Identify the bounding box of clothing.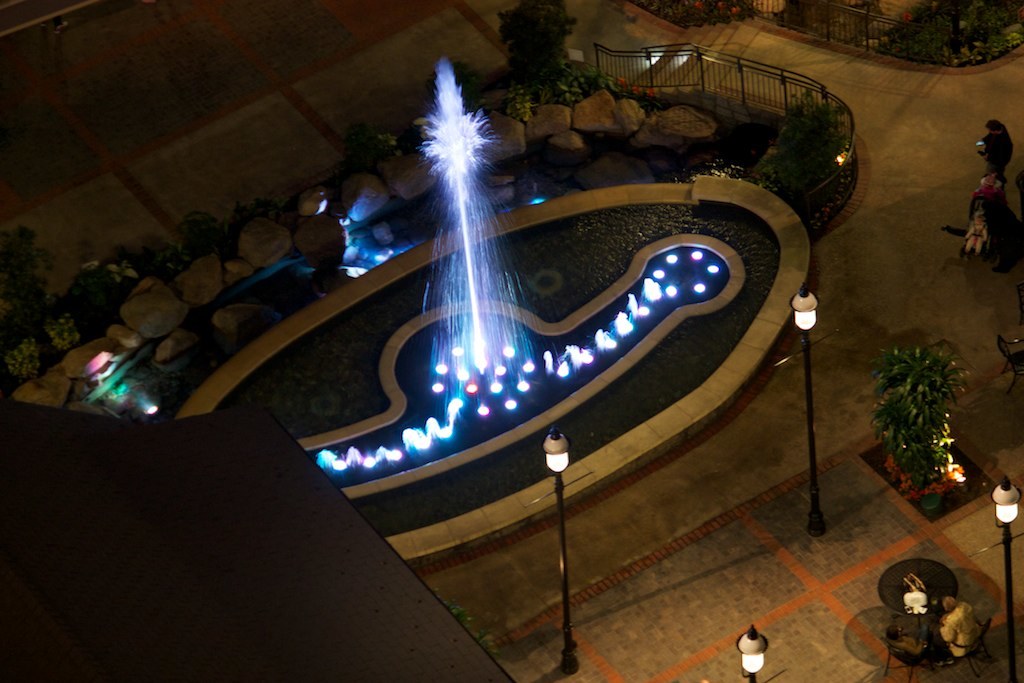
x1=982, y1=126, x2=1013, y2=191.
